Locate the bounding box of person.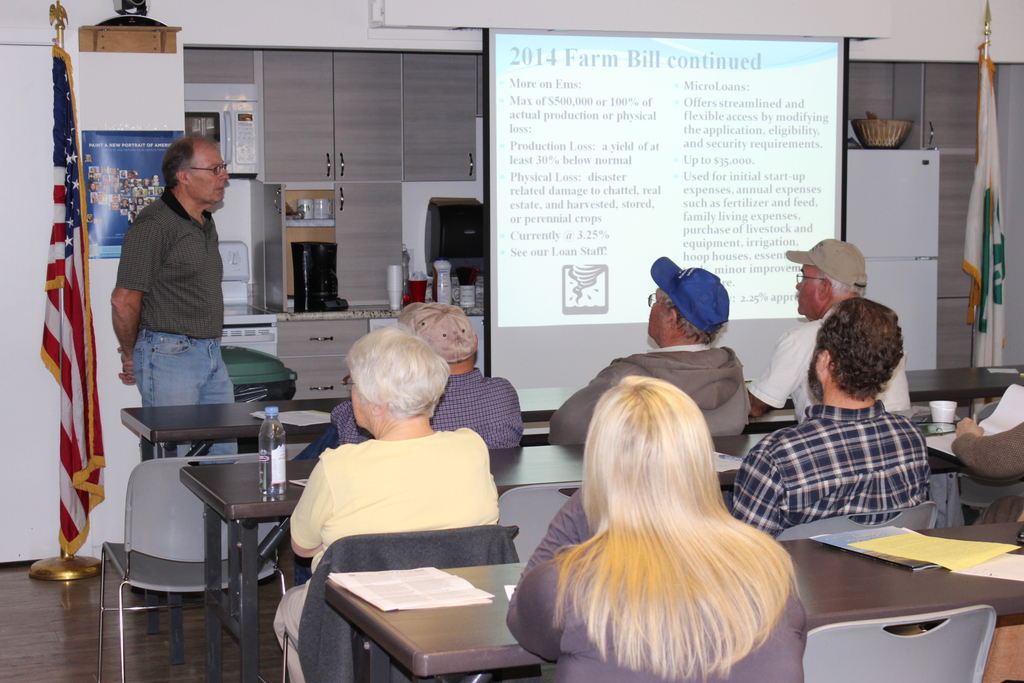
Bounding box: 516:372:807:682.
